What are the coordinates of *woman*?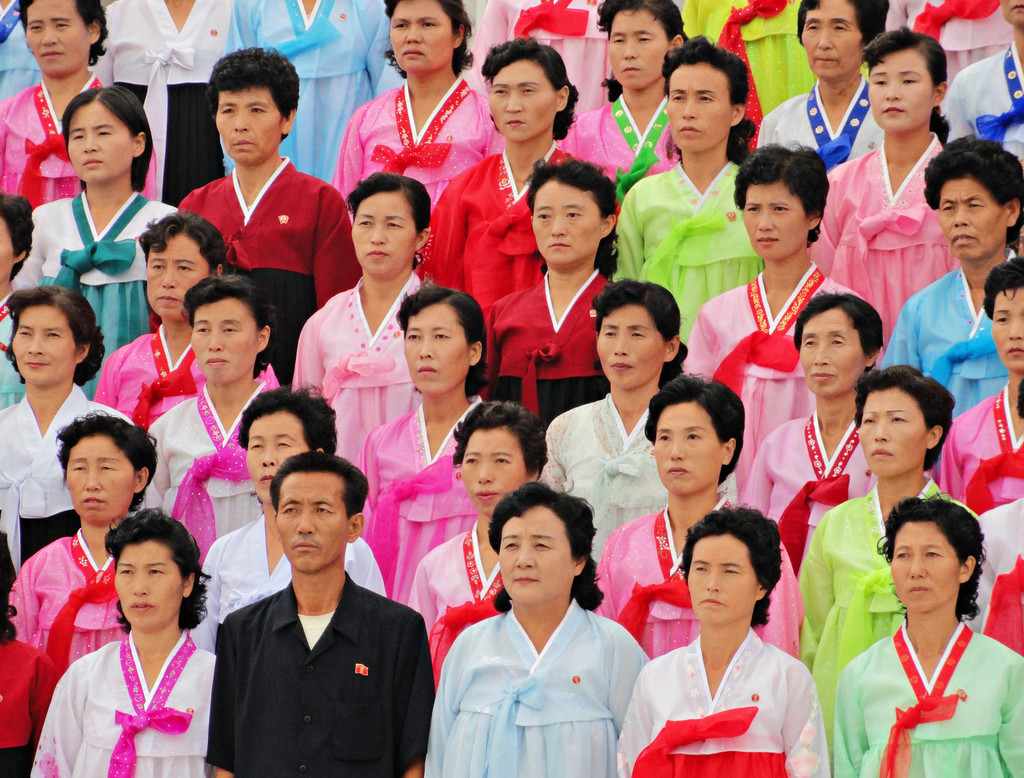
<region>431, 28, 589, 293</region>.
